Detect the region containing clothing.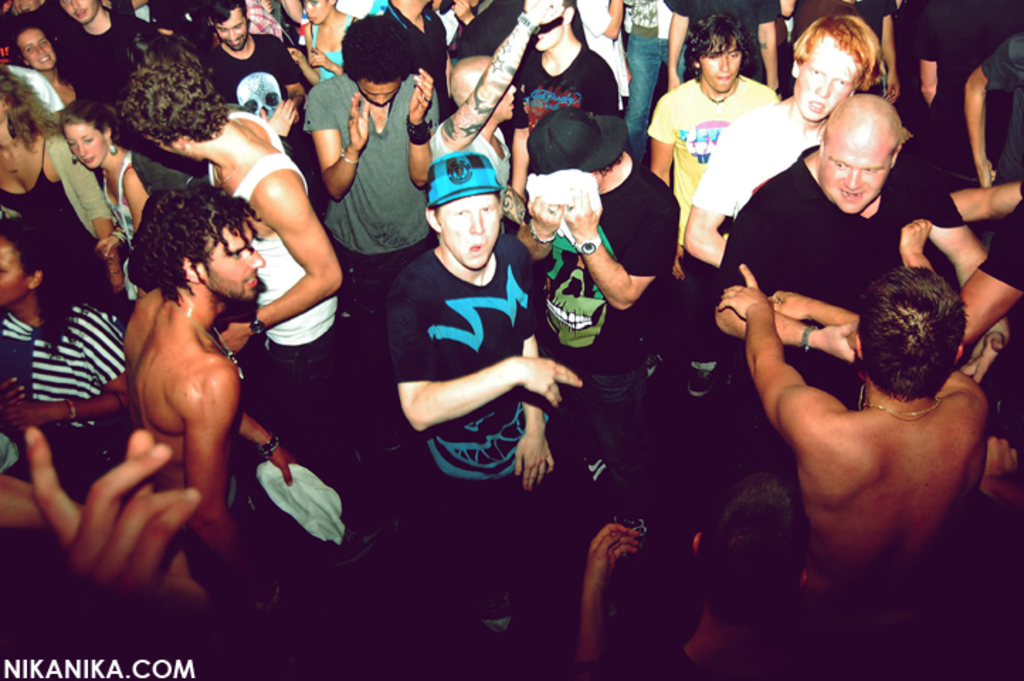
[369,10,457,136].
